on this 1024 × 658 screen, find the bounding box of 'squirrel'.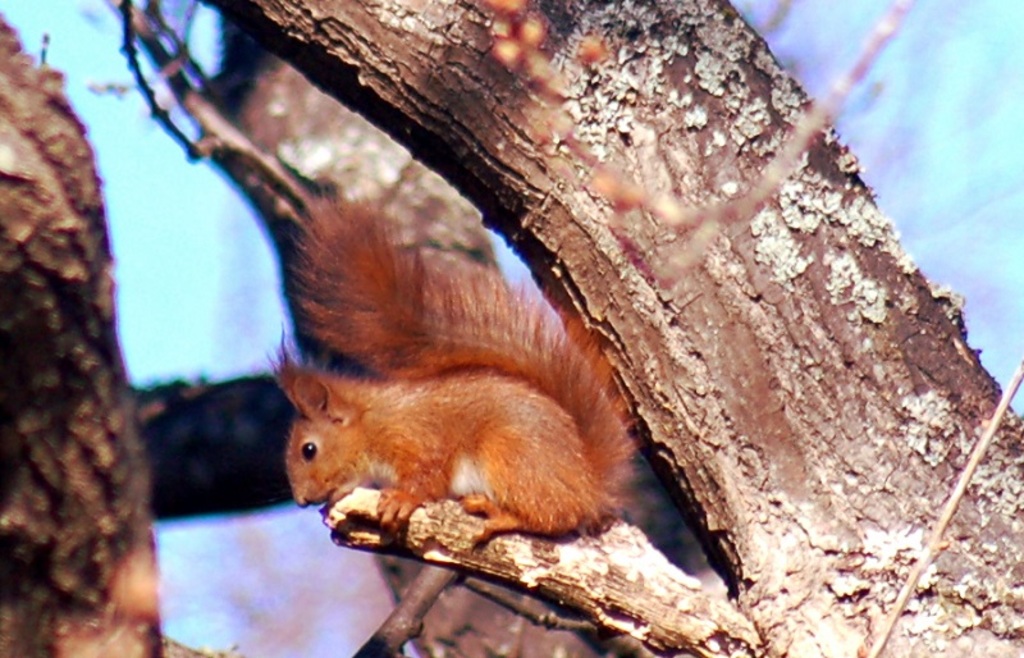
Bounding box: 261/188/639/554.
